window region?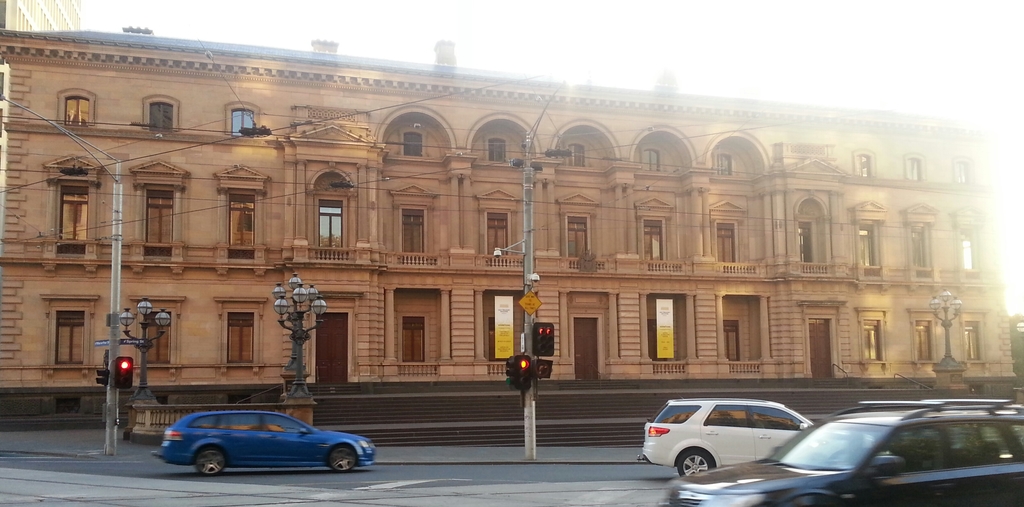
<box>58,312,86,369</box>
